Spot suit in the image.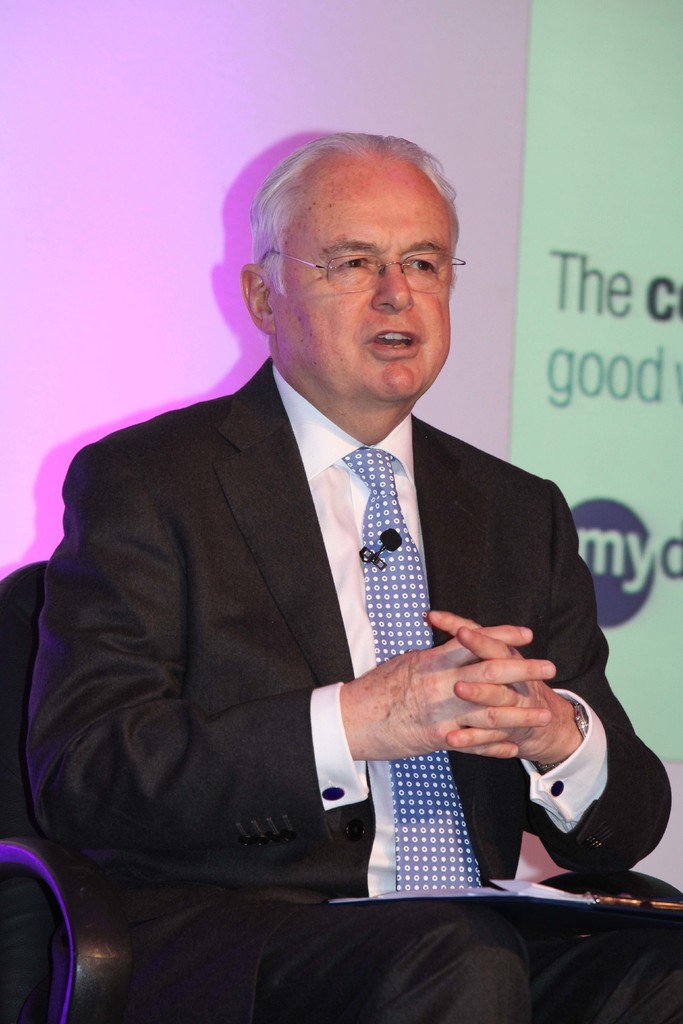
suit found at box(18, 356, 682, 1023).
